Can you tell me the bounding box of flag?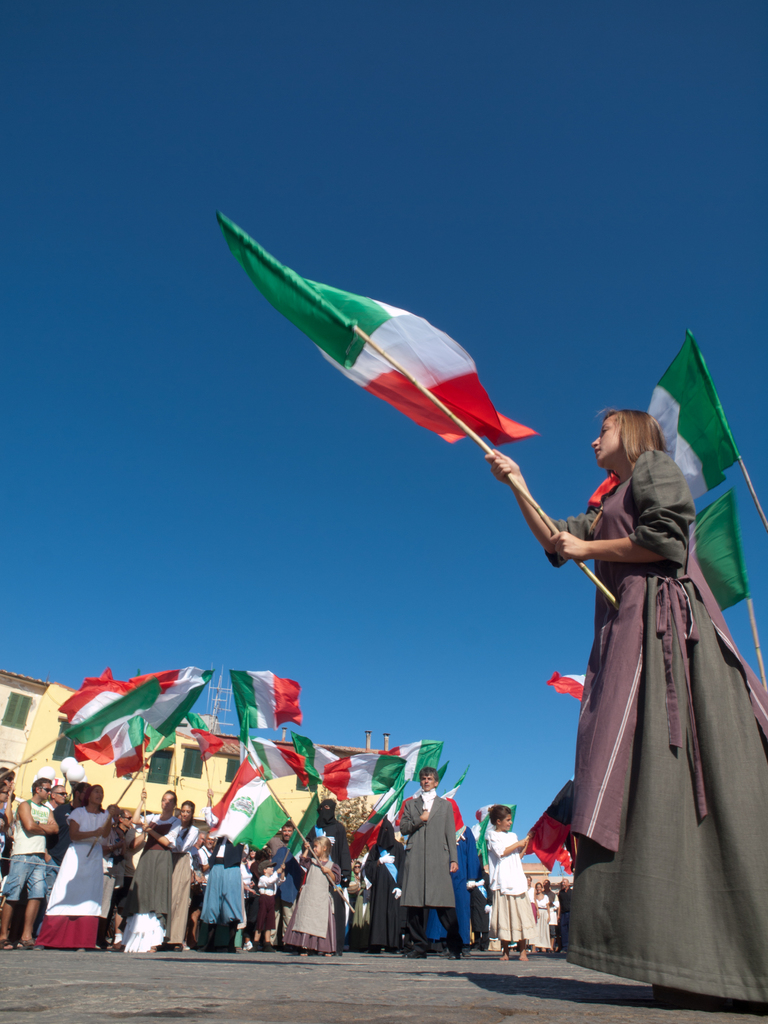
64/719/171/757.
